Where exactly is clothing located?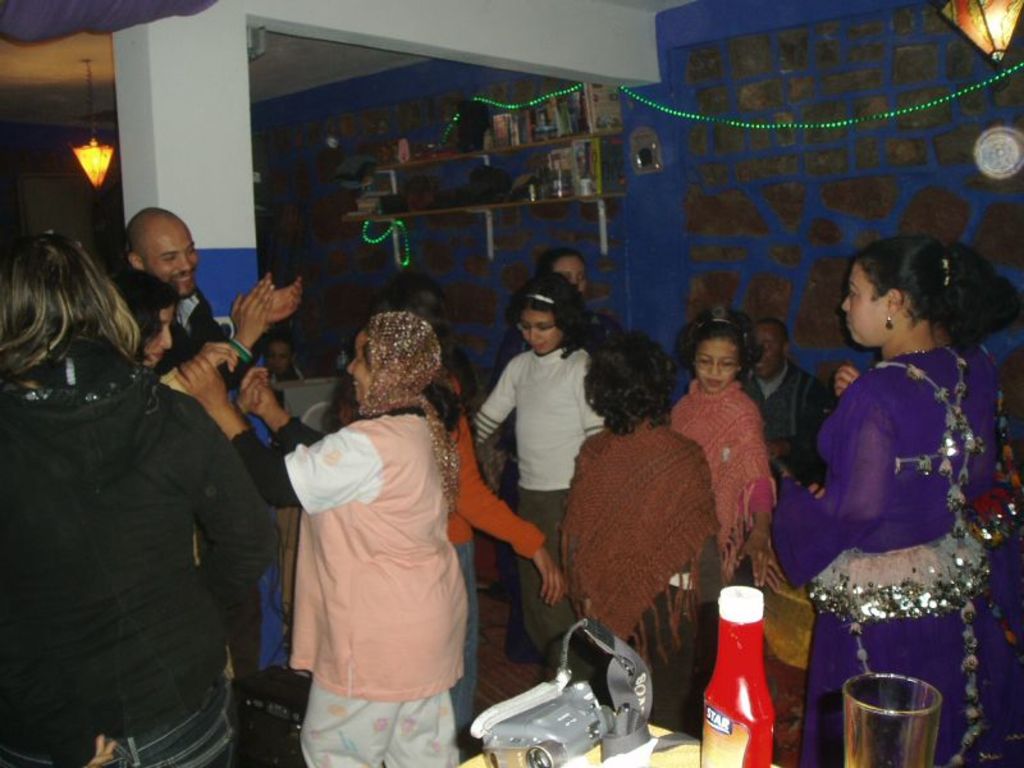
Its bounding box is 142:276:216:396.
